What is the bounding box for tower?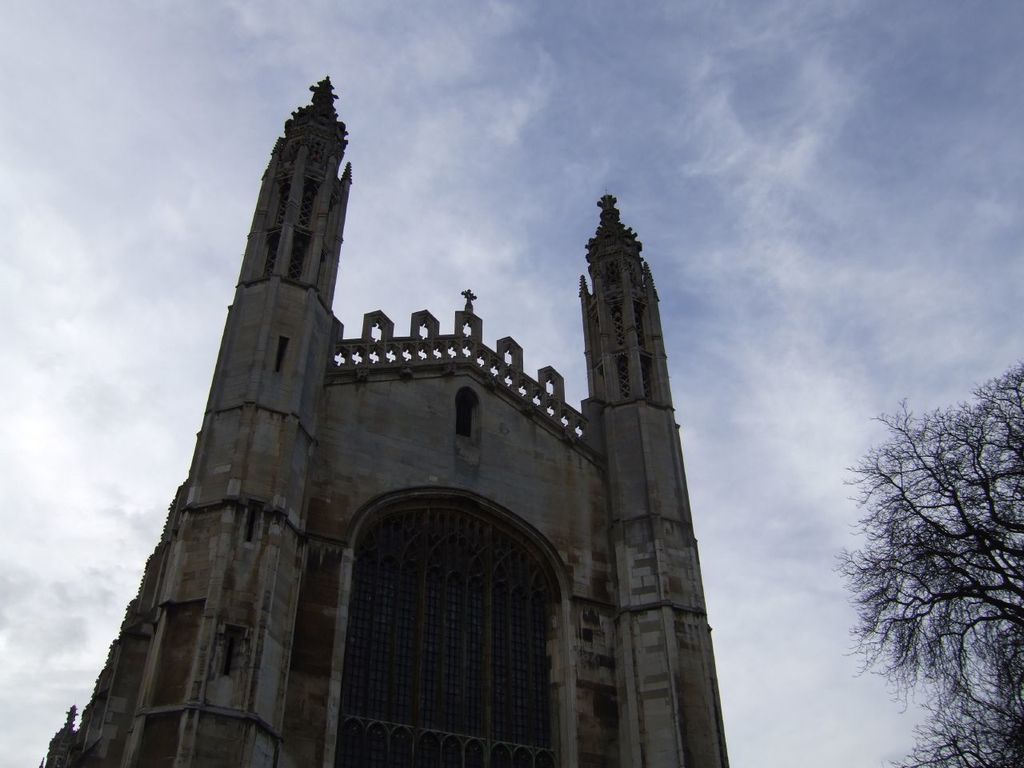
left=41, top=72, right=727, bottom=767.
